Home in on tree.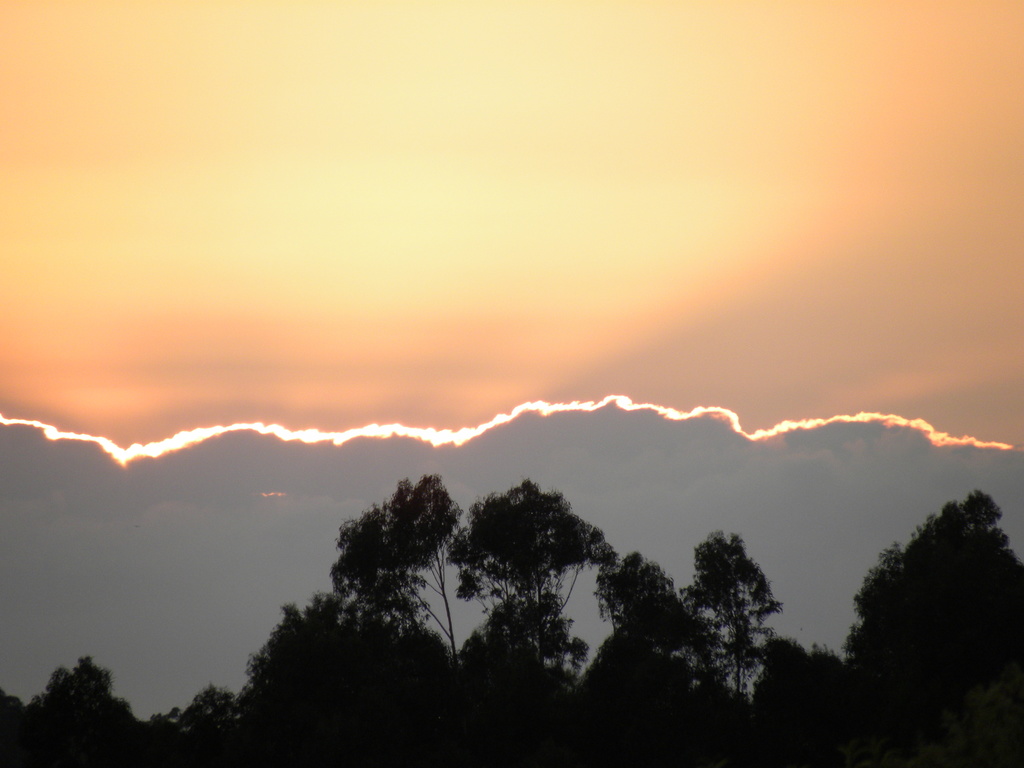
Homed in at {"left": 841, "top": 476, "right": 1015, "bottom": 723}.
